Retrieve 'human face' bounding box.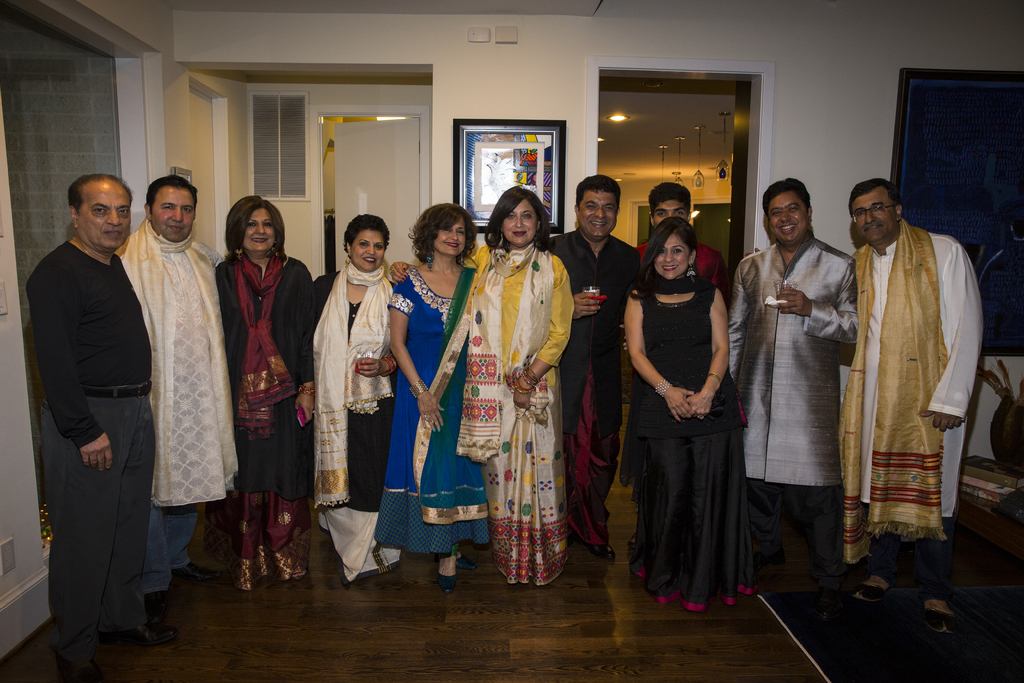
Bounding box: x1=503 y1=201 x2=533 y2=247.
